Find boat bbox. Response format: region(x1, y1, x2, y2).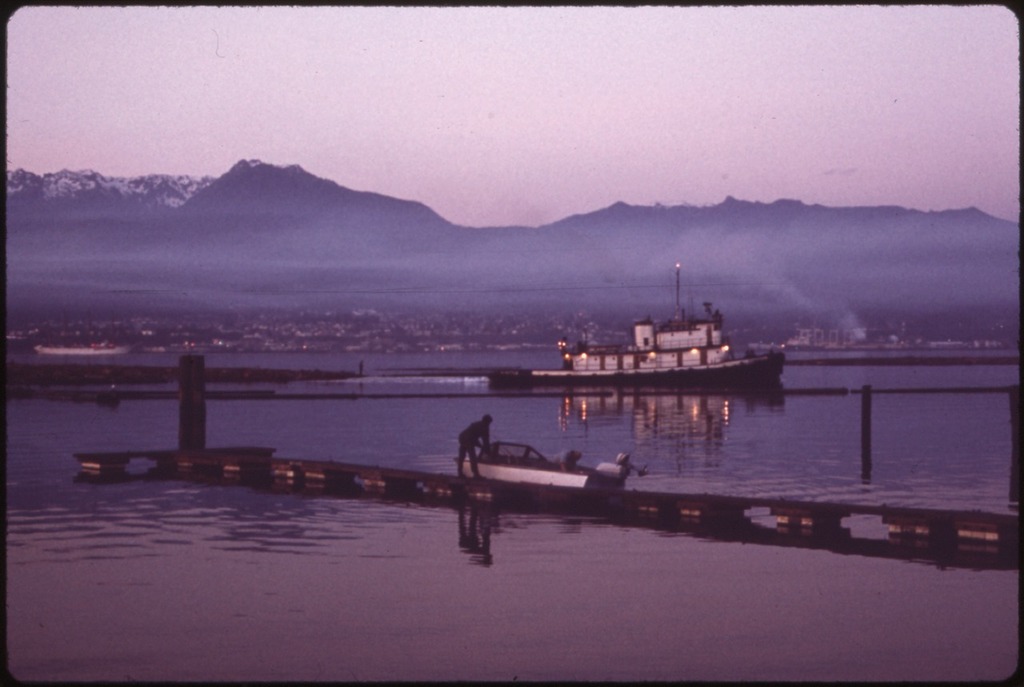
region(511, 281, 817, 395).
